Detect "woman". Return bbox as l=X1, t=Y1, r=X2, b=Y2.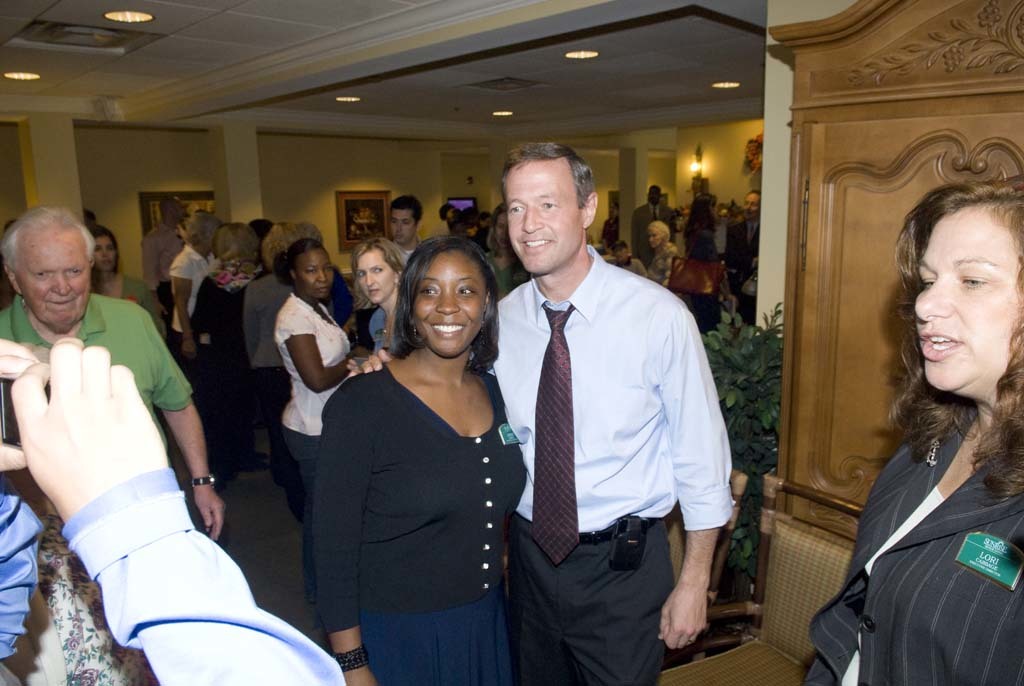
l=242, t=230, r=293, b=460.
